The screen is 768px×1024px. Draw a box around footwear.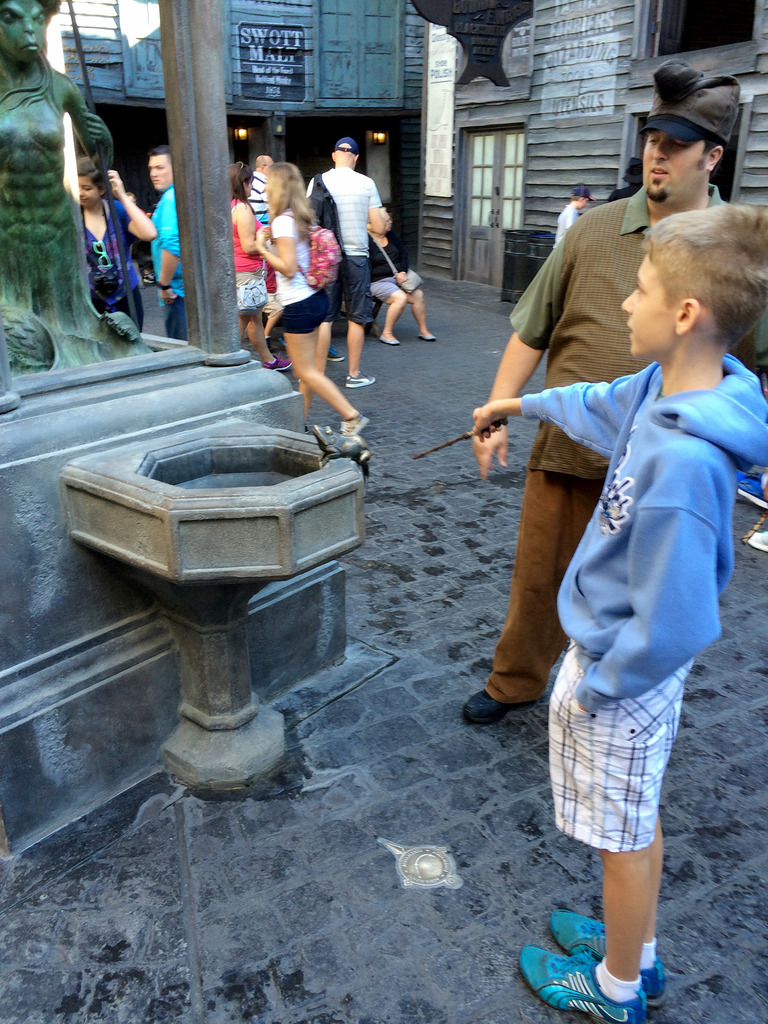
rect(548, 908, 667, 1004).
